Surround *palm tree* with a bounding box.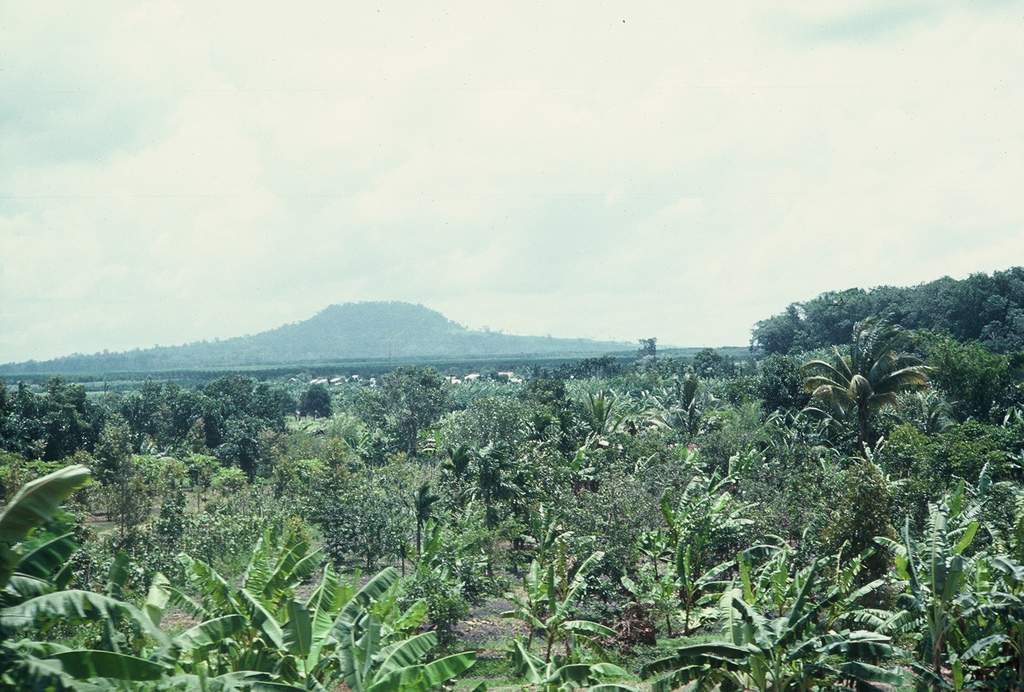
[x1=633, y1=466, x2=739, y2=596].
